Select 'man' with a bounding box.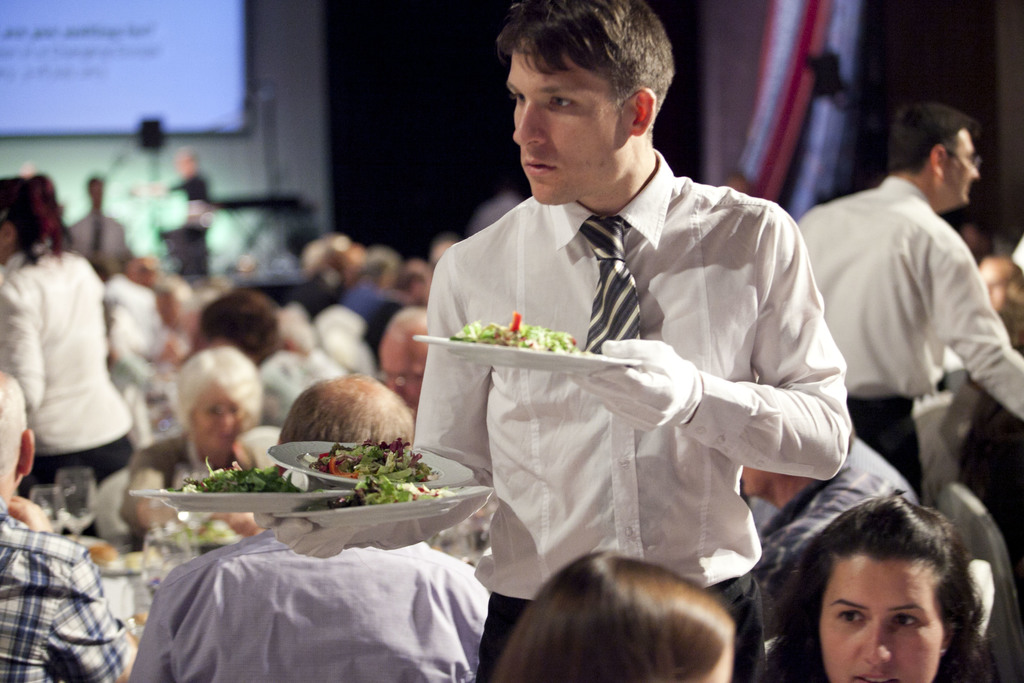
<region>733, 426, 924, 682</region>.
